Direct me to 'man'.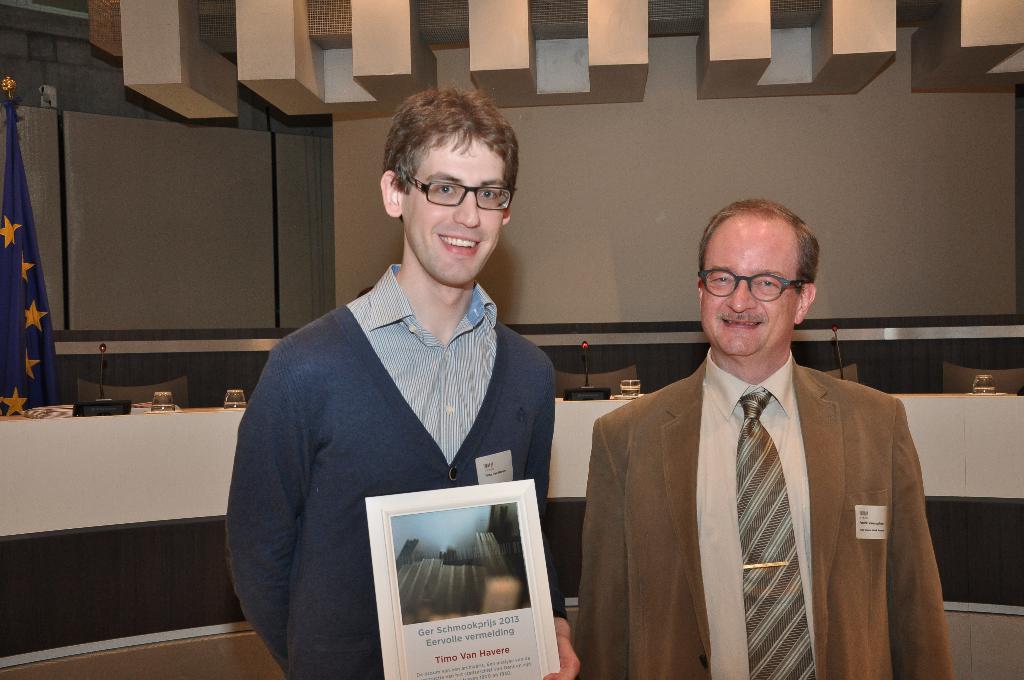
Direction: 227 88 578 679.
